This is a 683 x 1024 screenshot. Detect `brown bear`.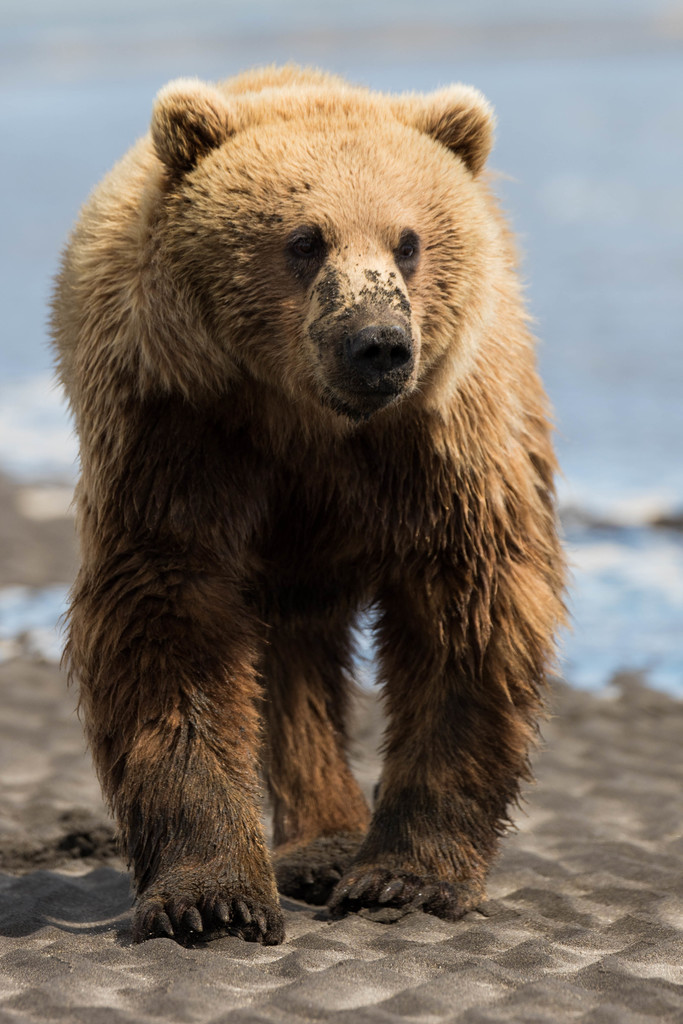
bbox=[40, 57, 582, 950].
